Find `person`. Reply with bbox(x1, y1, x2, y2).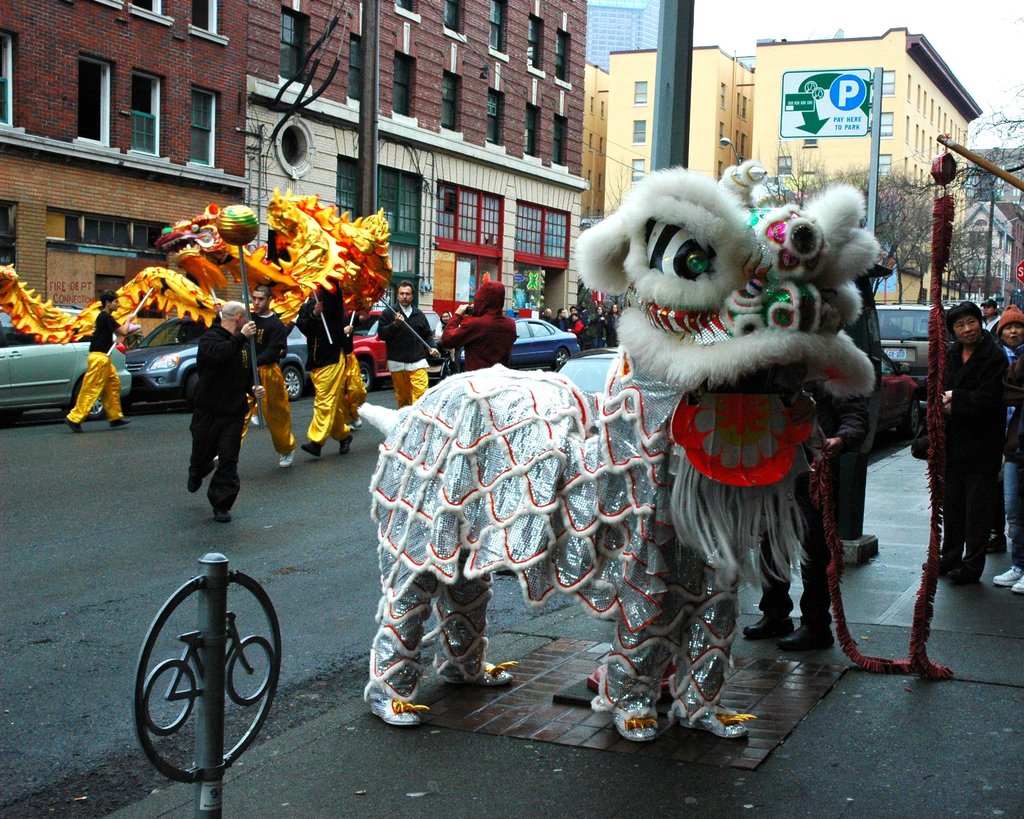
bbox(981, 298, 1001, 332).
